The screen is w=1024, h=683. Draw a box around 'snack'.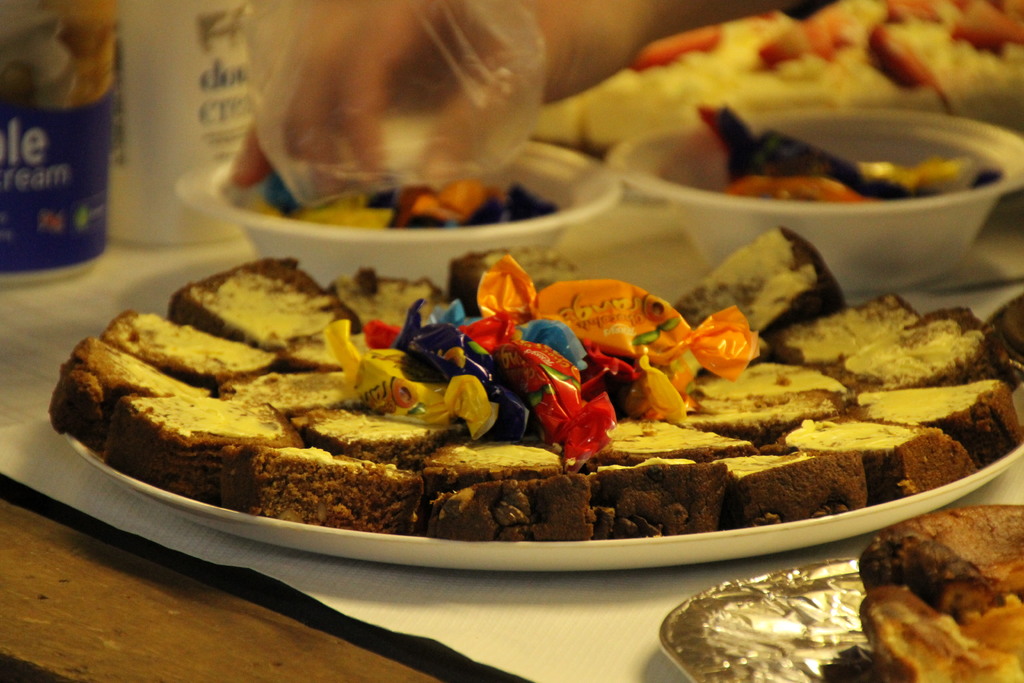
box(97, 299, 276, 393).
